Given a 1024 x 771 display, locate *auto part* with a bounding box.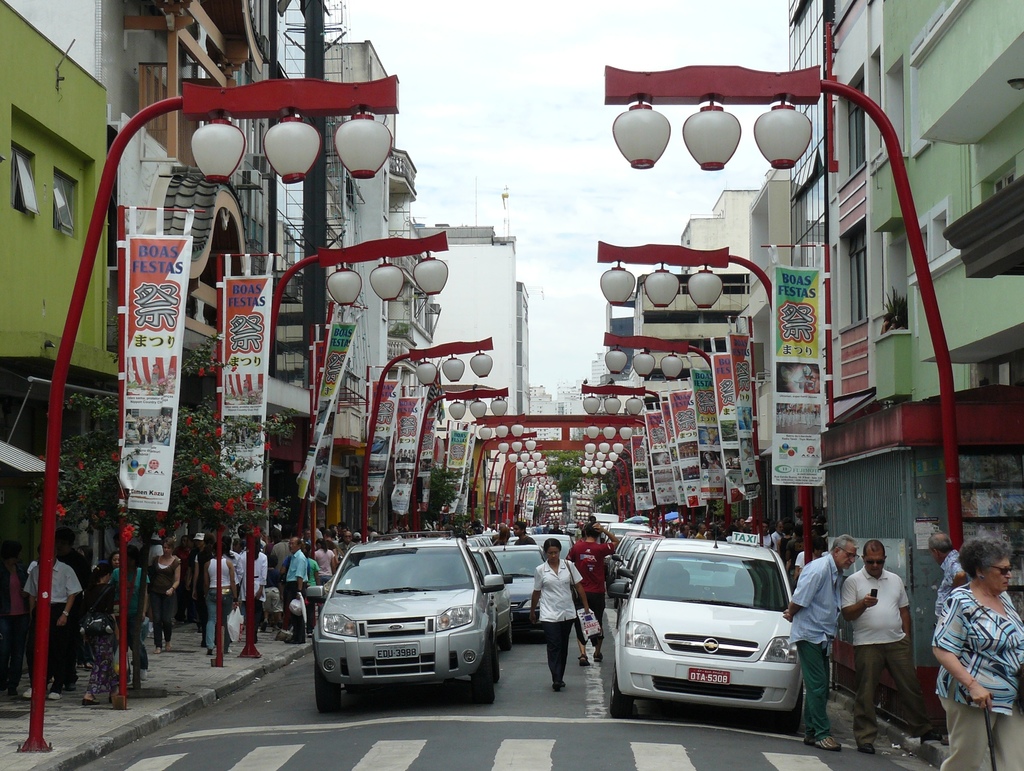
Located: 461/637/504/696.
